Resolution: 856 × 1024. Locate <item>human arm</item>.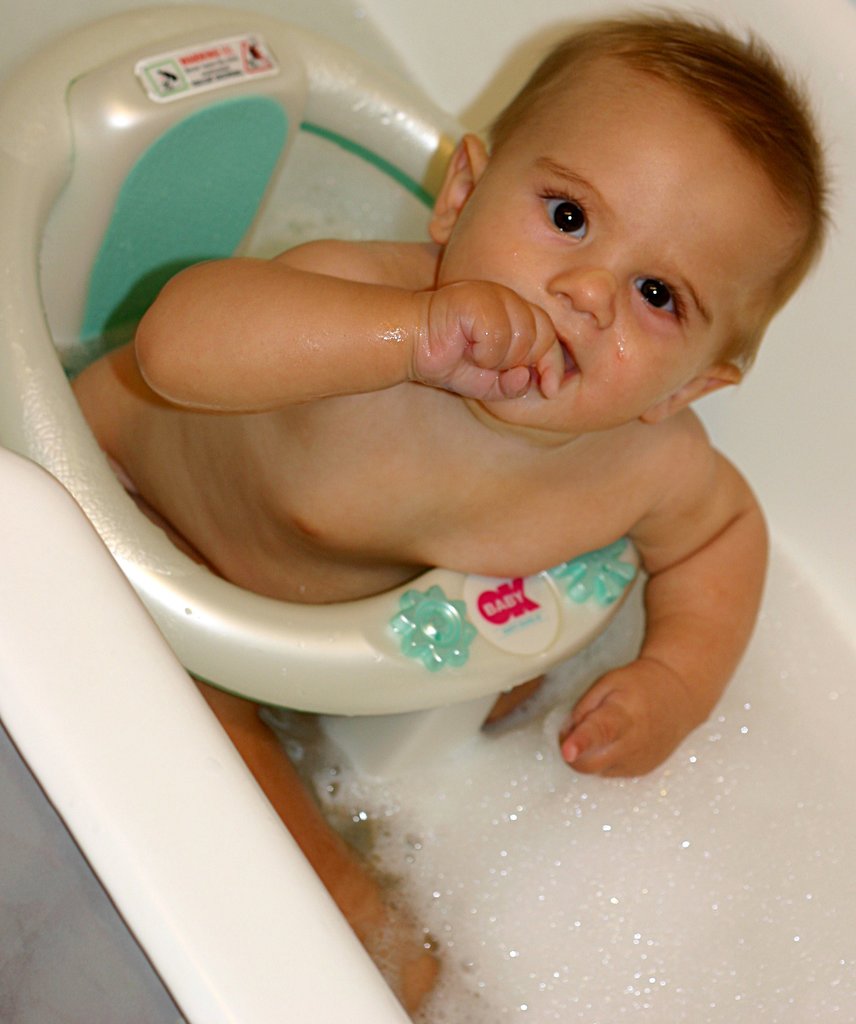
box=[125, 239, 557, 428].
